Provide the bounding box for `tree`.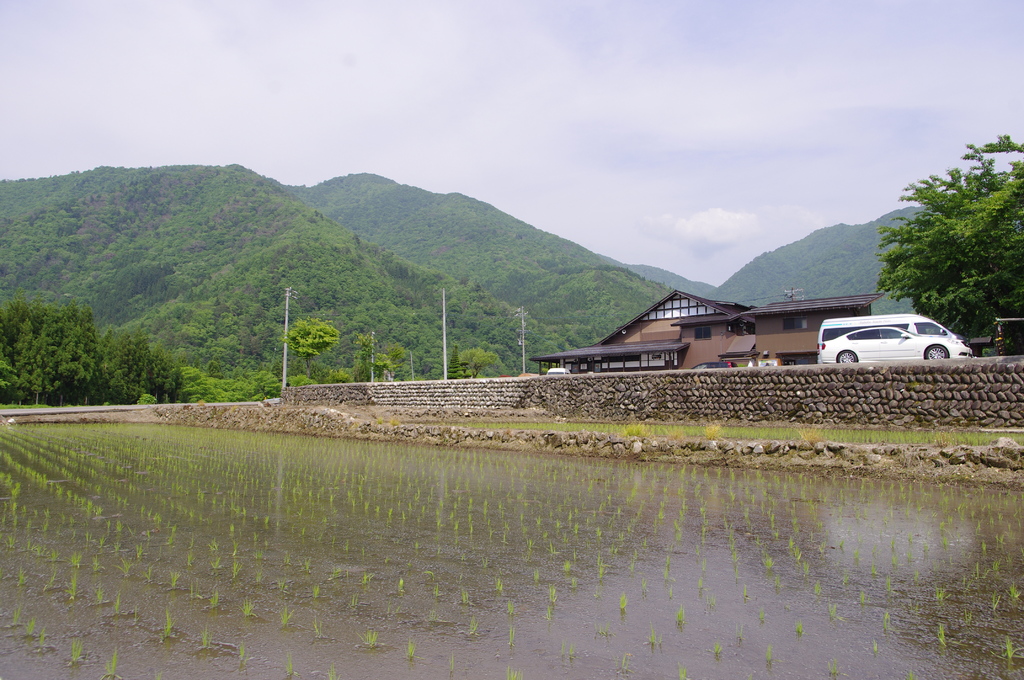
[456, 344, 506, 379].
